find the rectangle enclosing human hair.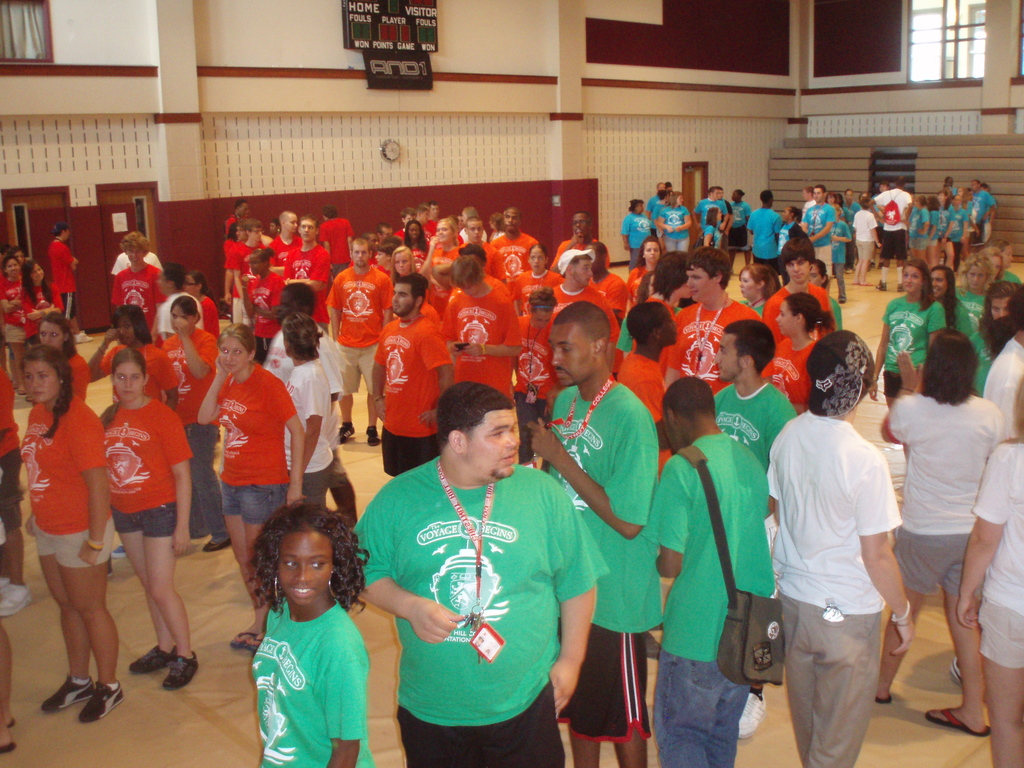
(left=846, top=187, right=851, bottom=193).
